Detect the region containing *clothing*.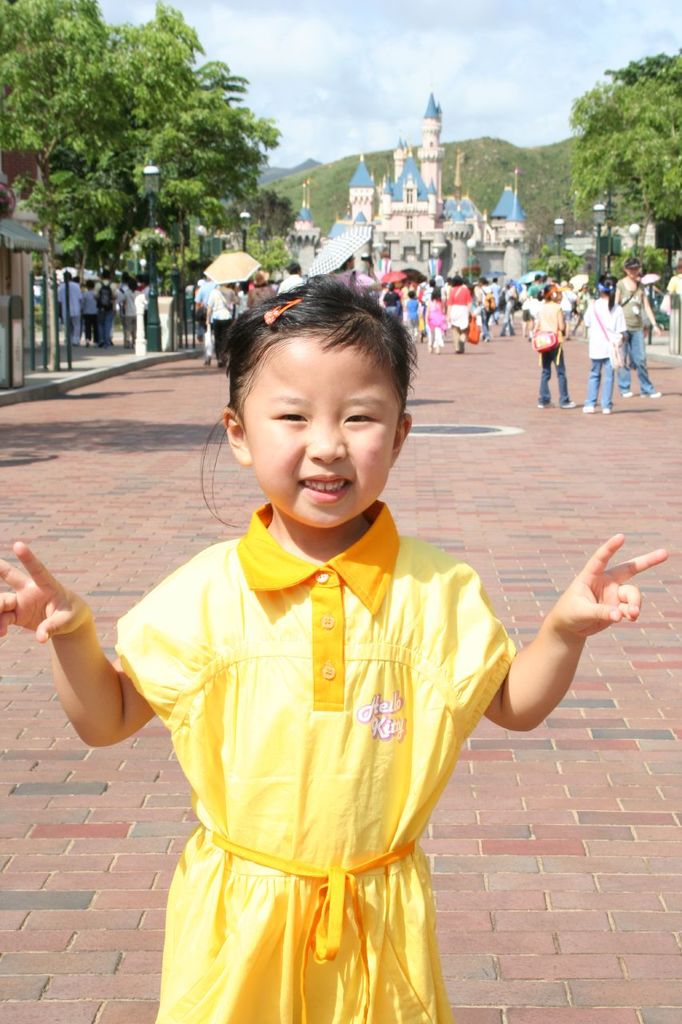
detection(664, 272, 681, 295).
